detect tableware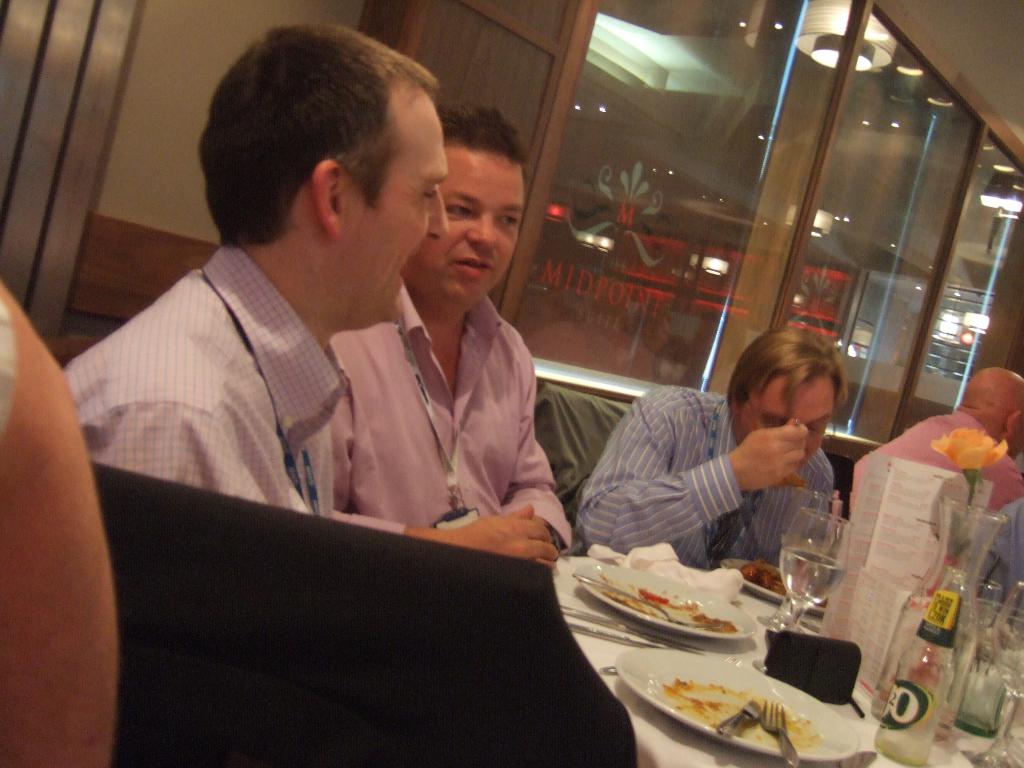
box(714, 698, 765, 741)
